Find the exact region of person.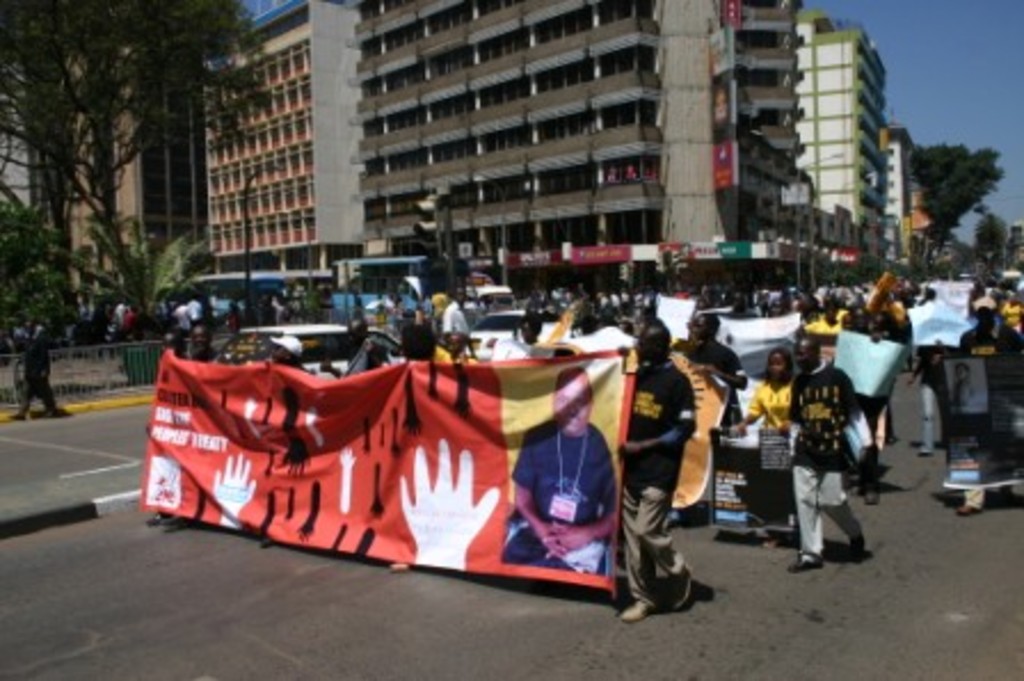
Exact region: <bbox>89, 302, 107, 345</bbox>.
